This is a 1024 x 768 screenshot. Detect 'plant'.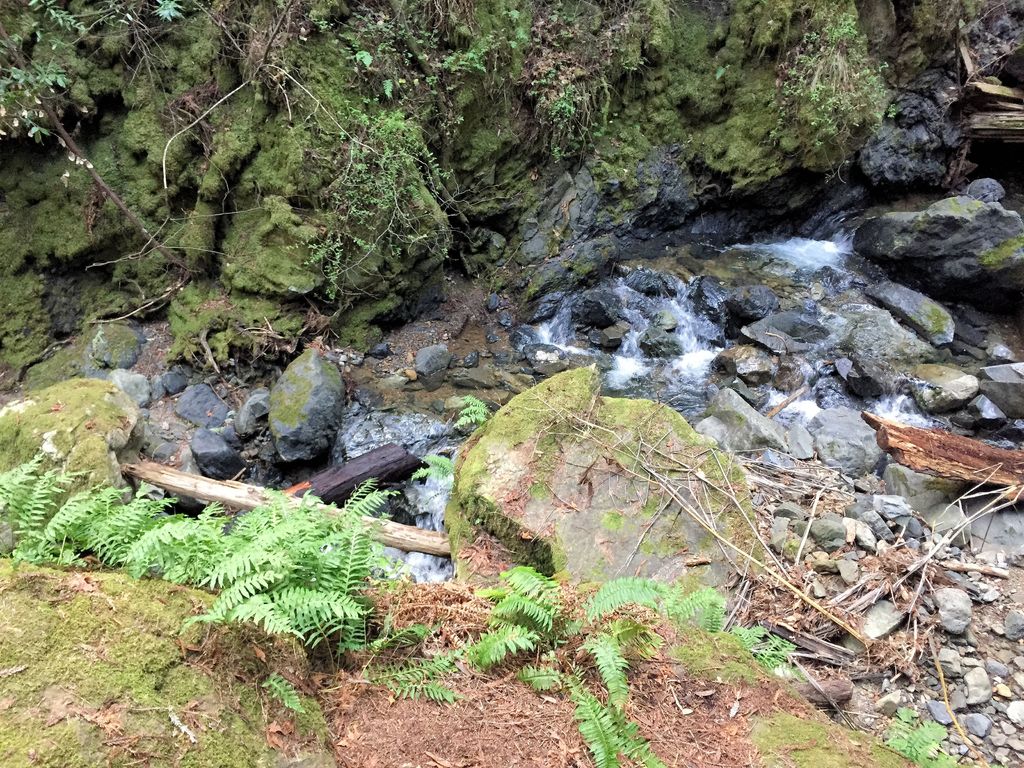
left=465, top=579, right=554, bottom=630.
